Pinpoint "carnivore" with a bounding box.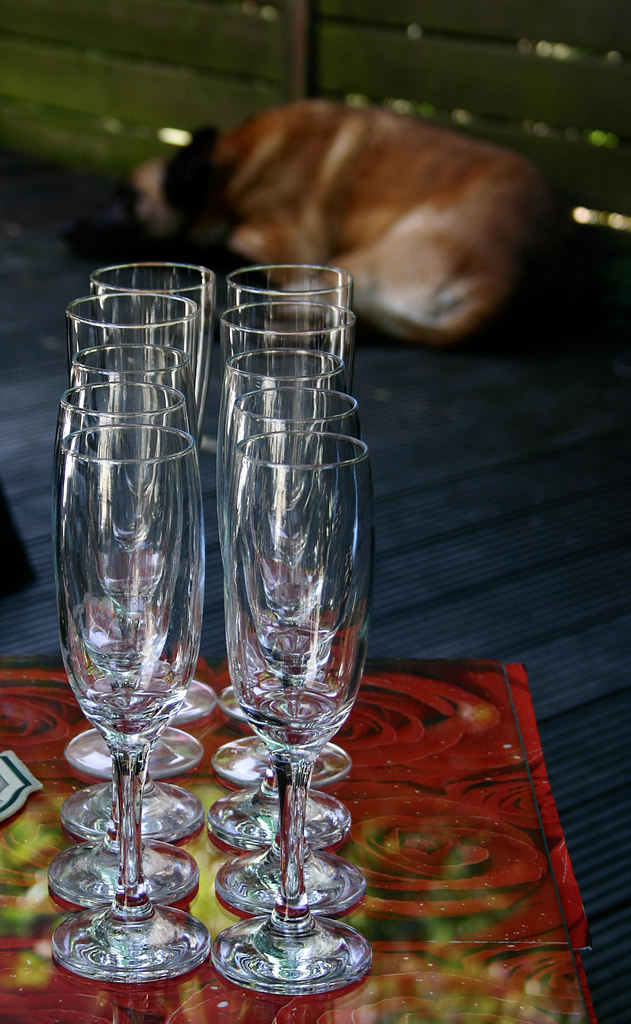
(left=65, top=77, right=568, bottom=357).
